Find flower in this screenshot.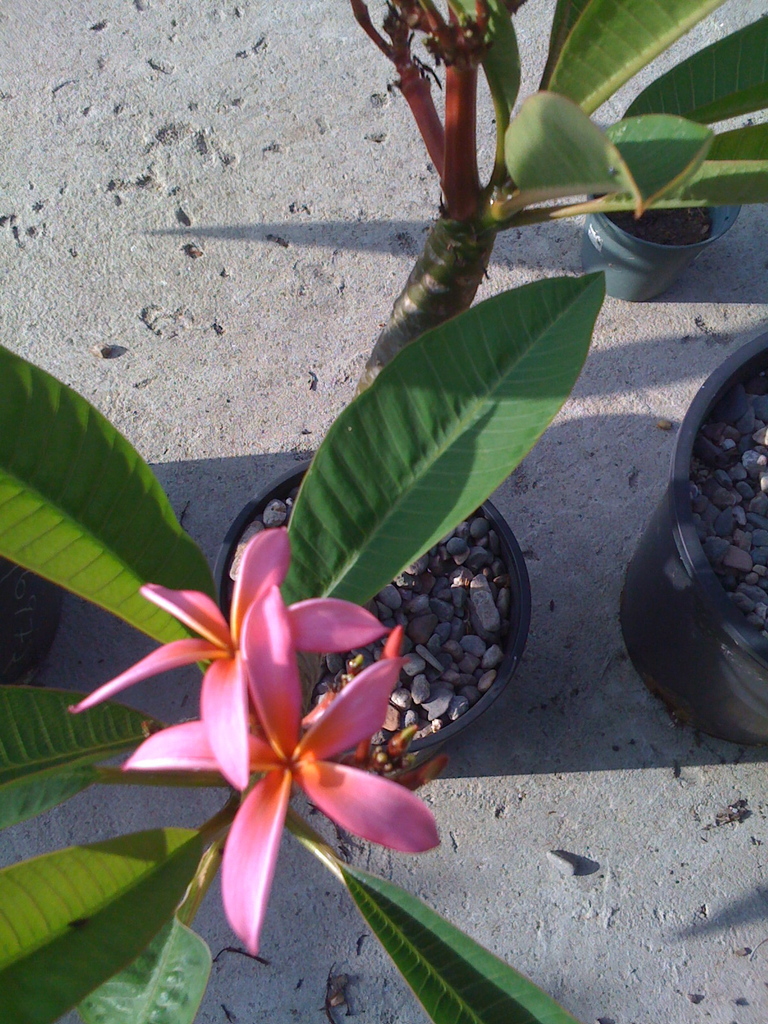
The bounding box for flower is bbox=(72, 527, 380, 781).
